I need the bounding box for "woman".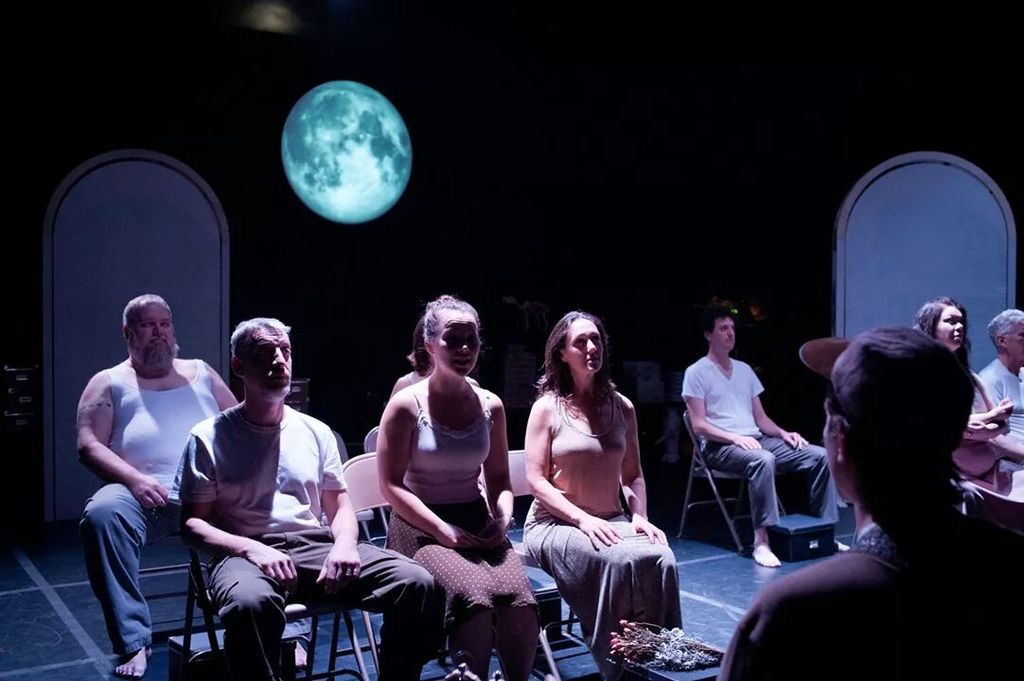
Here it is: bbox(903, 290, 1021, 498).
